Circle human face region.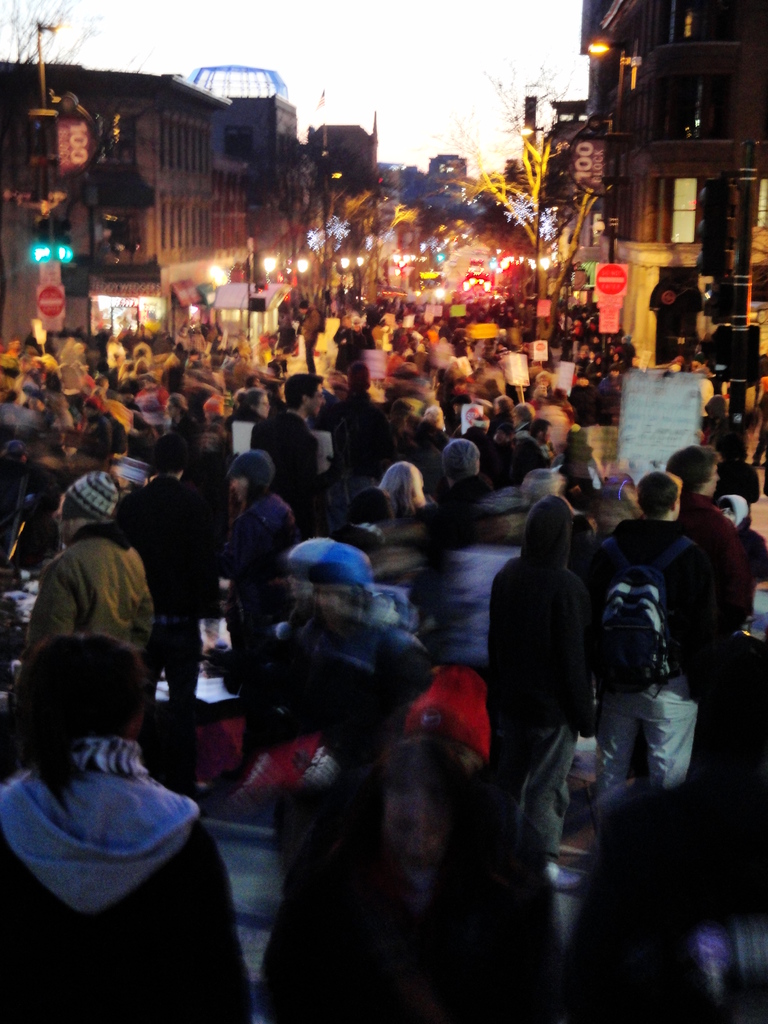
Region: <region>383, 788, 441, 867</region>.
